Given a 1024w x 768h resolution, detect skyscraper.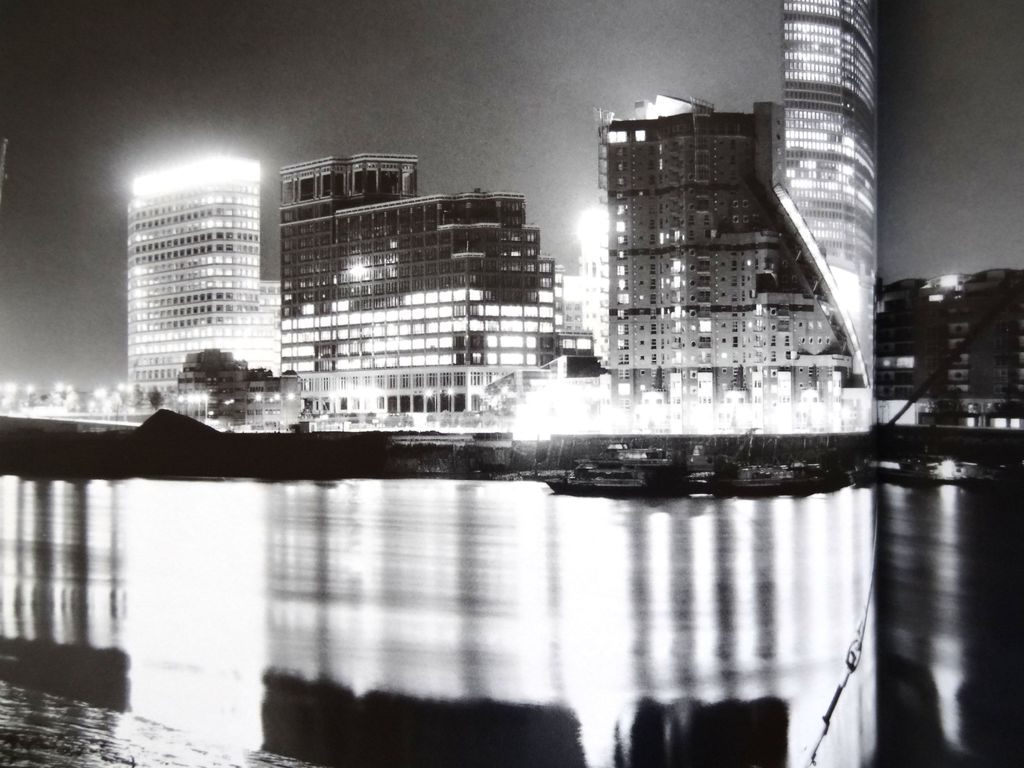
[114,122,355,441].
